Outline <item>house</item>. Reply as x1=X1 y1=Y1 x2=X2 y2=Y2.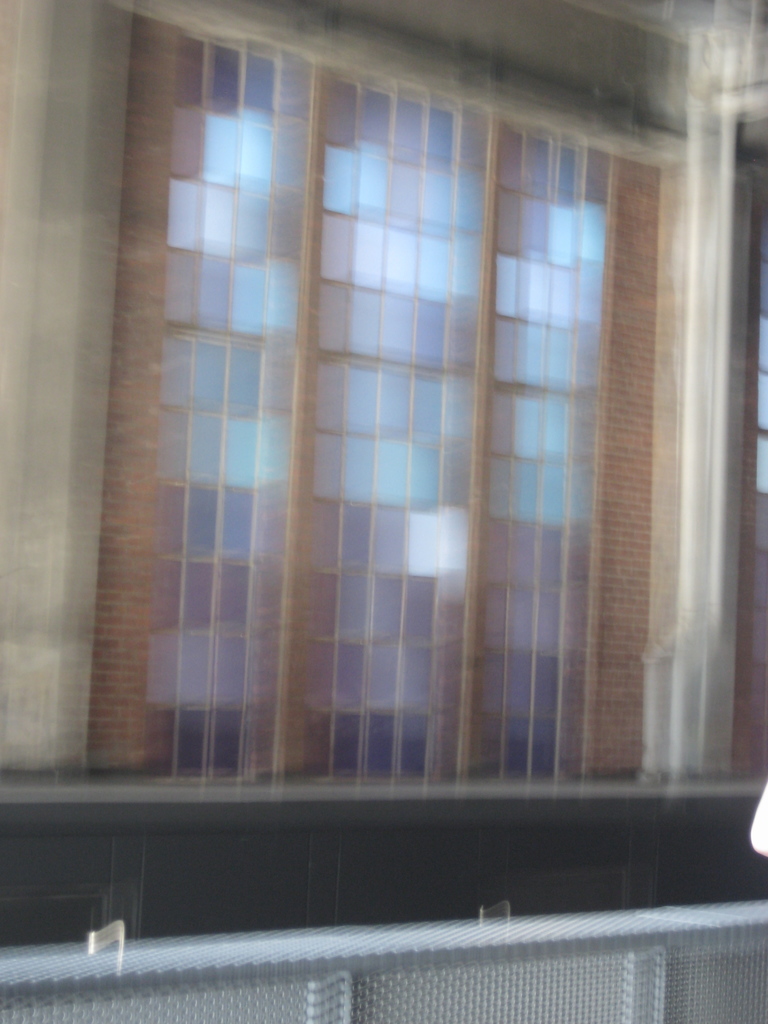
x1=56 y1=0 x2=767 y2=966.
